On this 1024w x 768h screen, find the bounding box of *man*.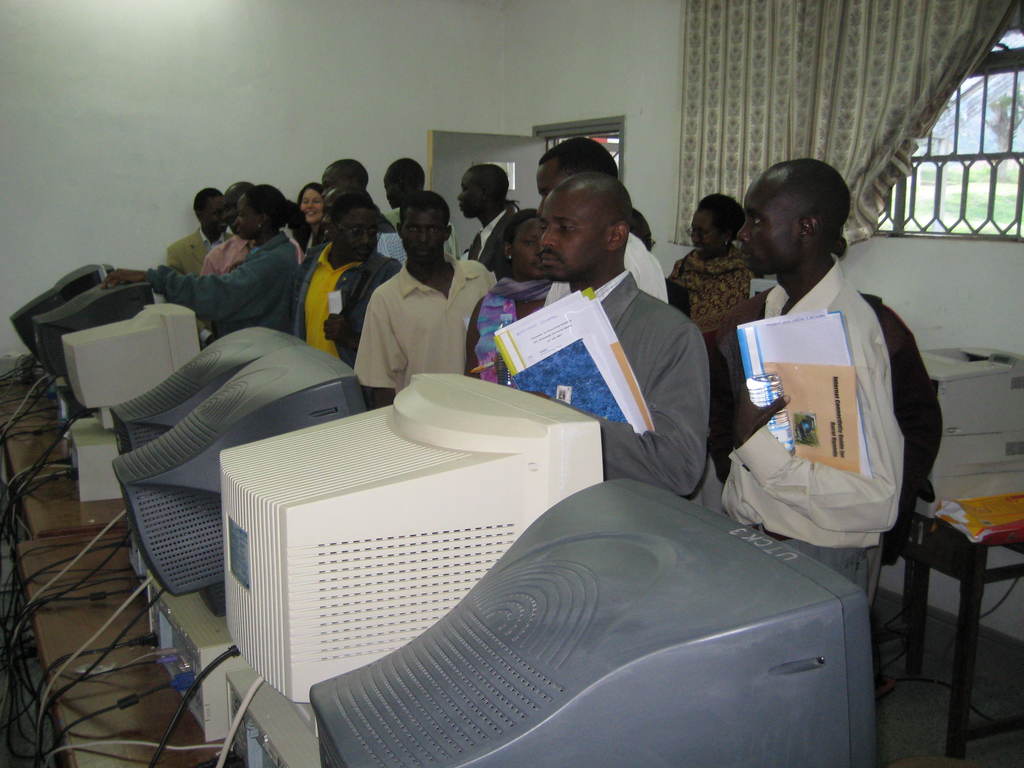
Bounding box: box(292, 186, 388, 280).
